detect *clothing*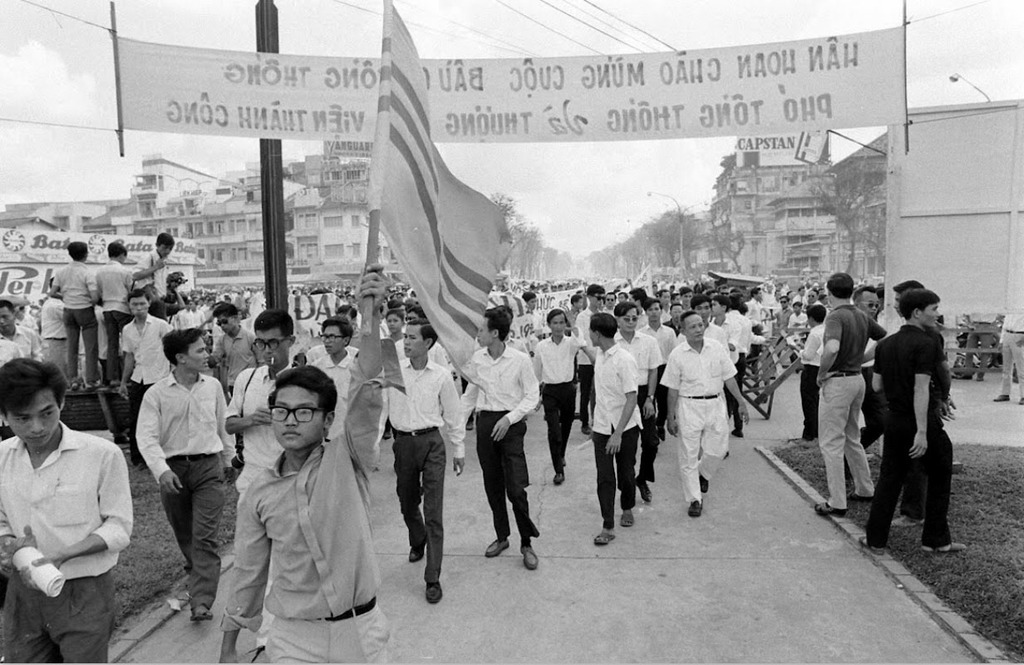
x1=660, y1=337, x2=734, y2=505
